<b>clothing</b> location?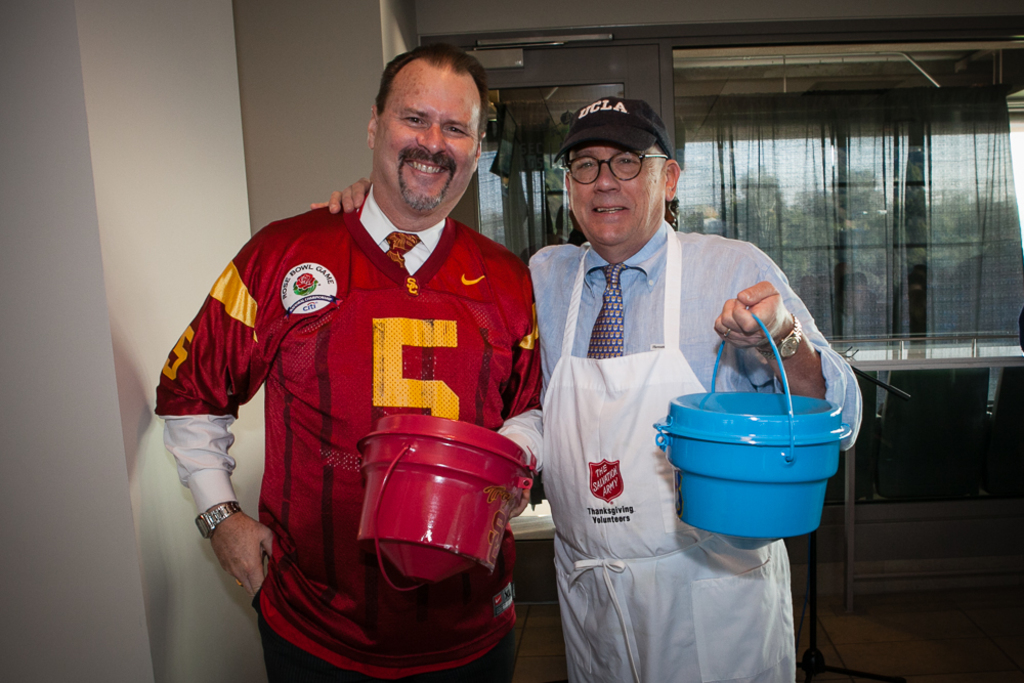
crop(534, 238, 862, 682)
